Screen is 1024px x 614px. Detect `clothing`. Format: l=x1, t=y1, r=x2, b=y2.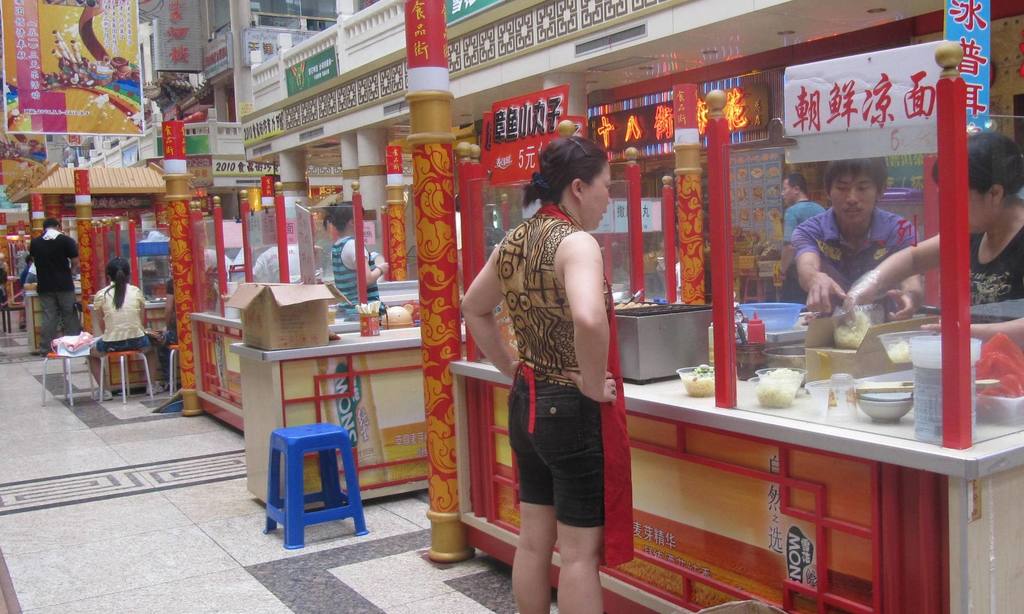
l=963, t=220, r=1023, b=312.
